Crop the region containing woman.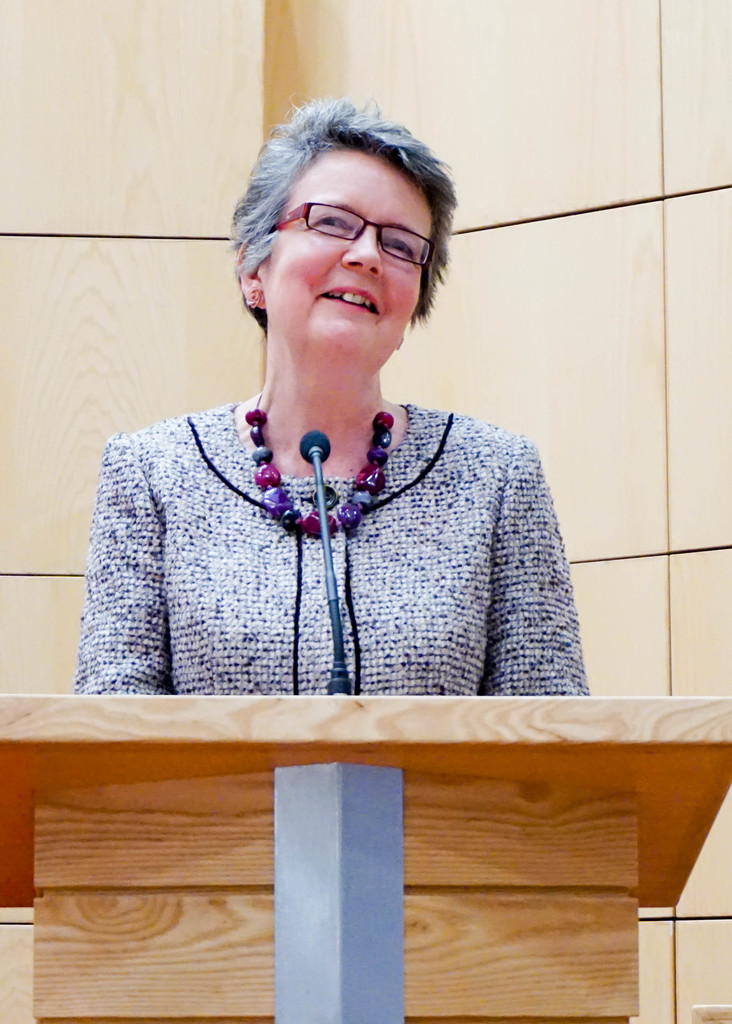
Crop region: bbox=(74, 129, 580, 759).
